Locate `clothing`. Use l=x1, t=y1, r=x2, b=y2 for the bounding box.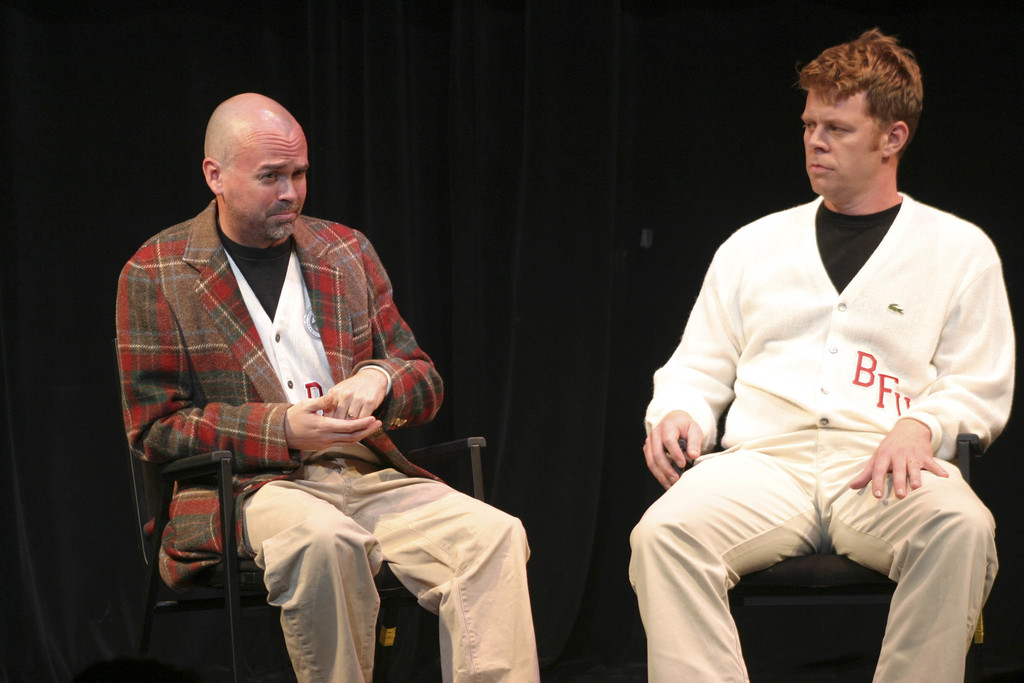
l=611, t=188, r=1023, b=682.
